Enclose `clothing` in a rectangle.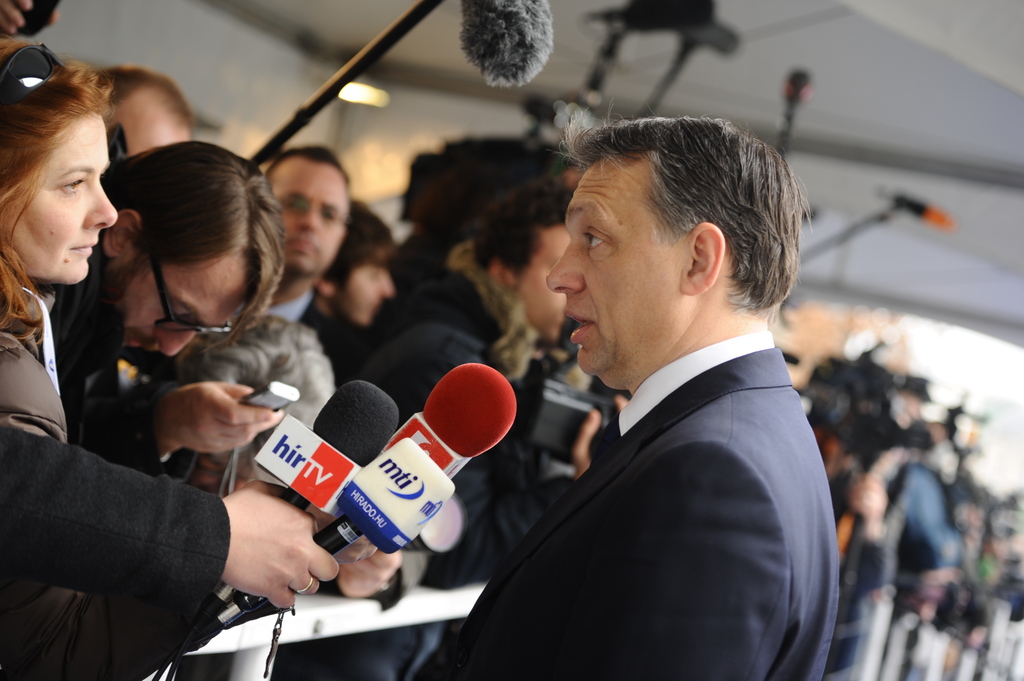
box(292, 272, 579, 680).
